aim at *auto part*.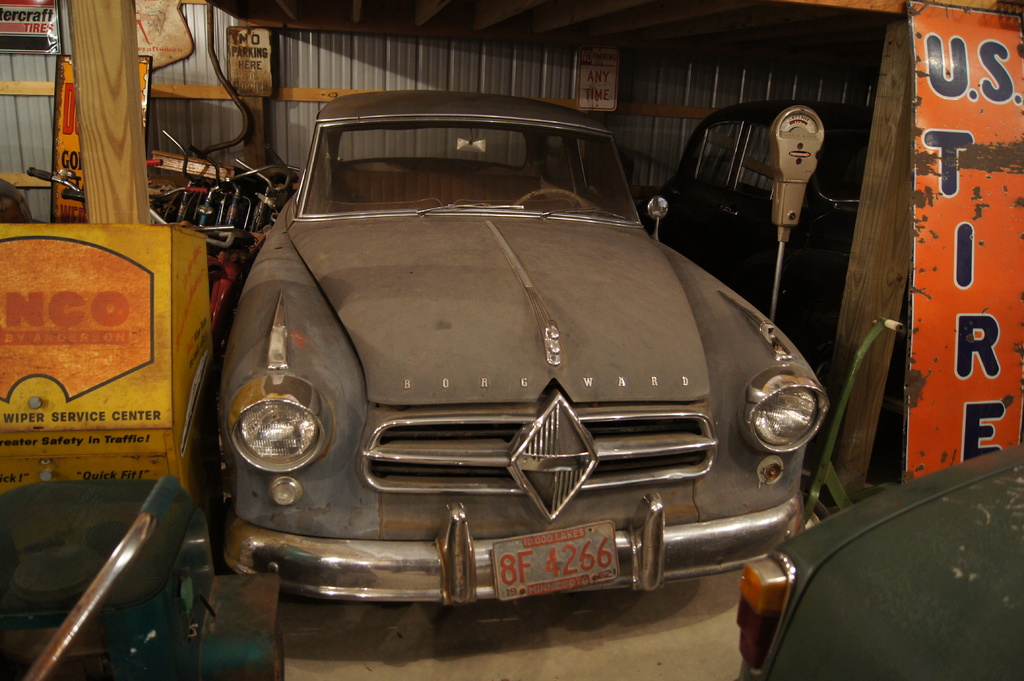
Aimed at (left=776, top=467, right=1007, bottom=670).
